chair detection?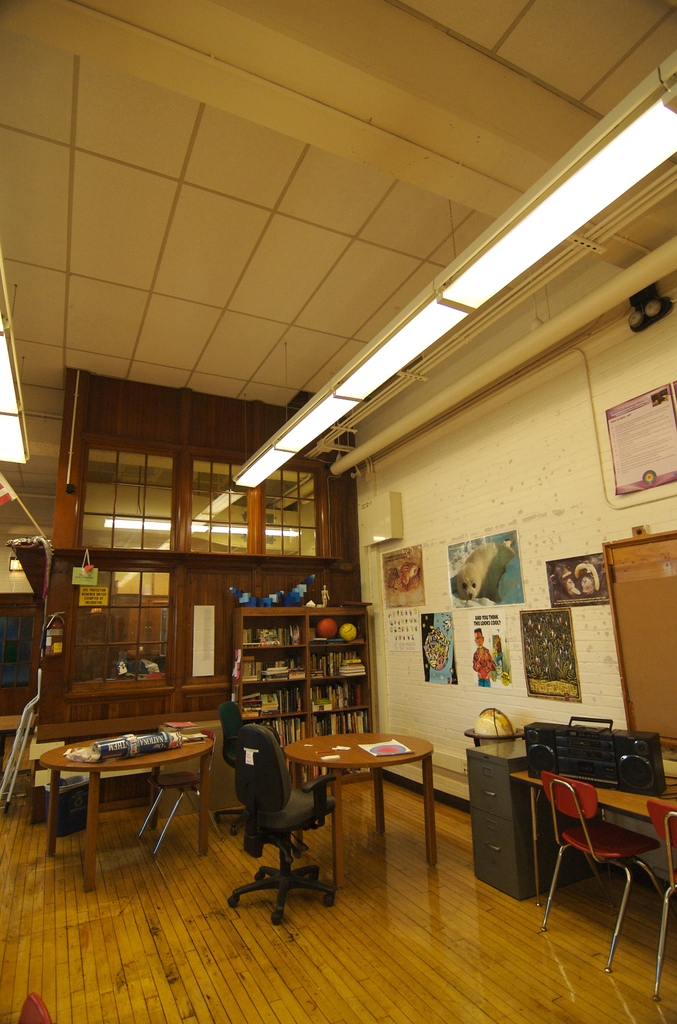
crop(12, 994, 54, 1023)
